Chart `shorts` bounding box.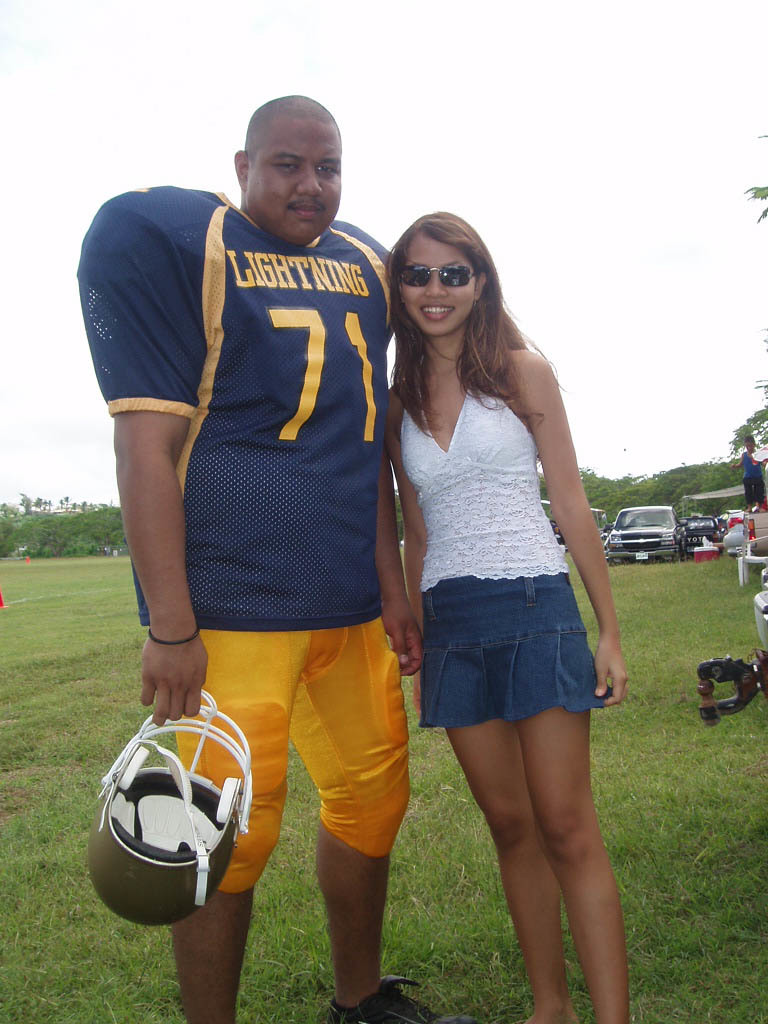
Charted: x1=174, y1=618, x2=406, y2=891.
